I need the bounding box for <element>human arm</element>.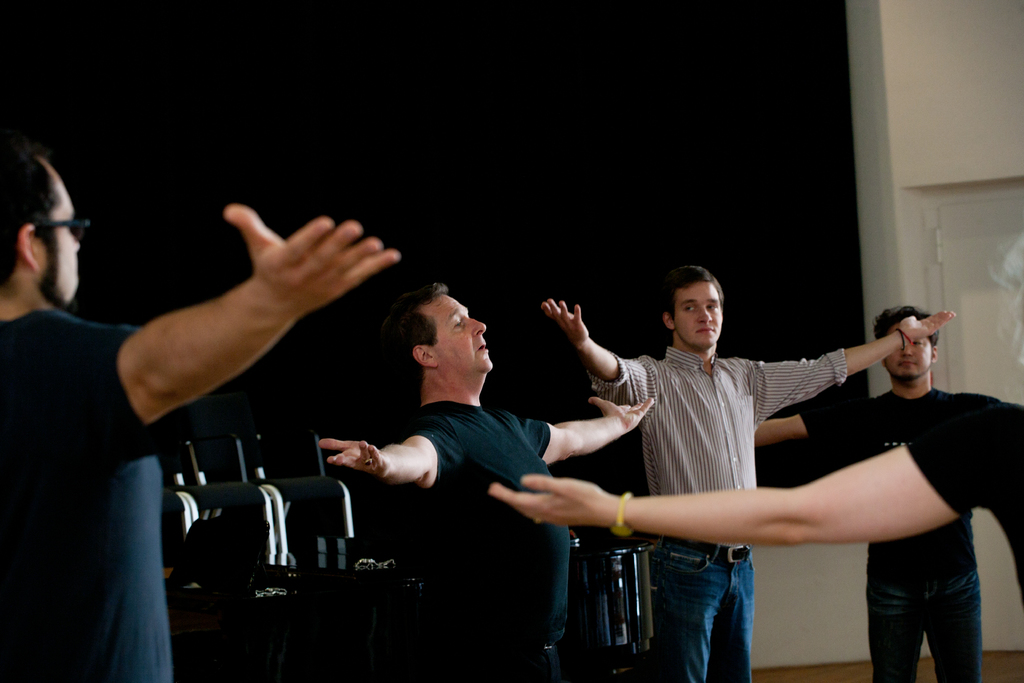
Here it is: detection(505, 390, 656, 469).
